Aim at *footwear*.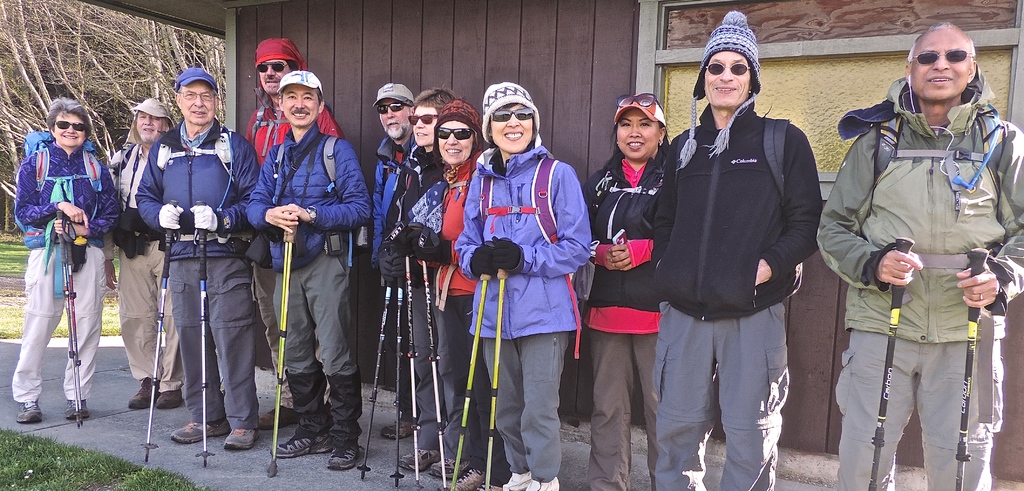
Aimed at (430,458,468,479).
